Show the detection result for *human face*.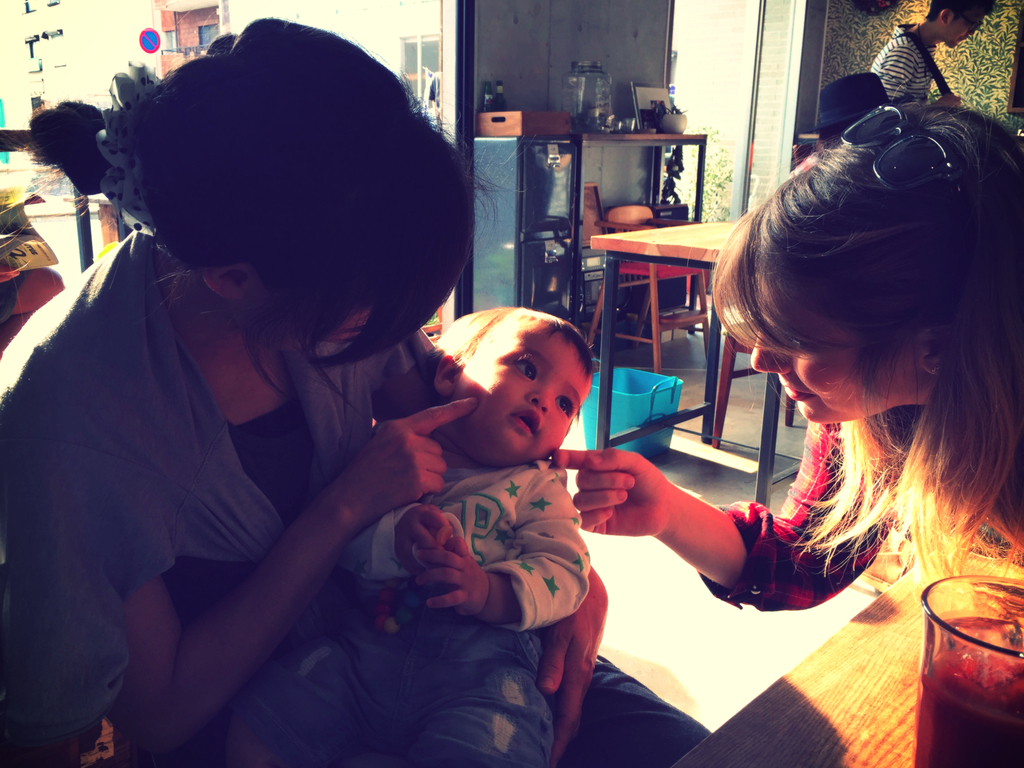
741/288/925/424.
